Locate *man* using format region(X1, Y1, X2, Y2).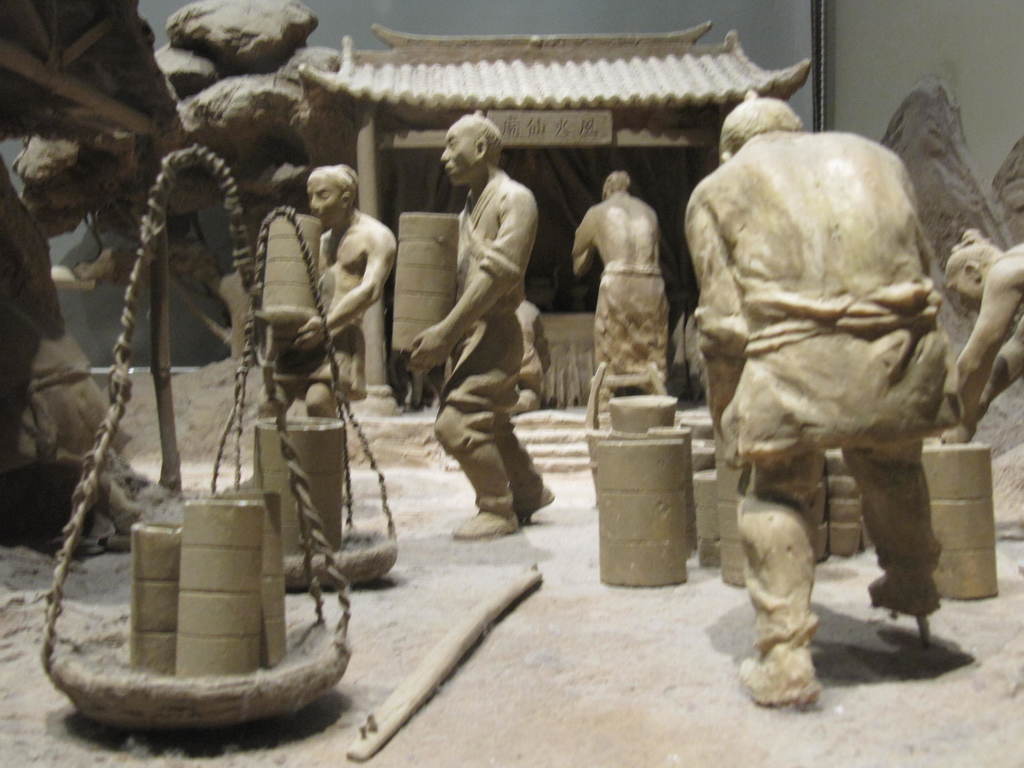
region(255, 163, 401, 422).
